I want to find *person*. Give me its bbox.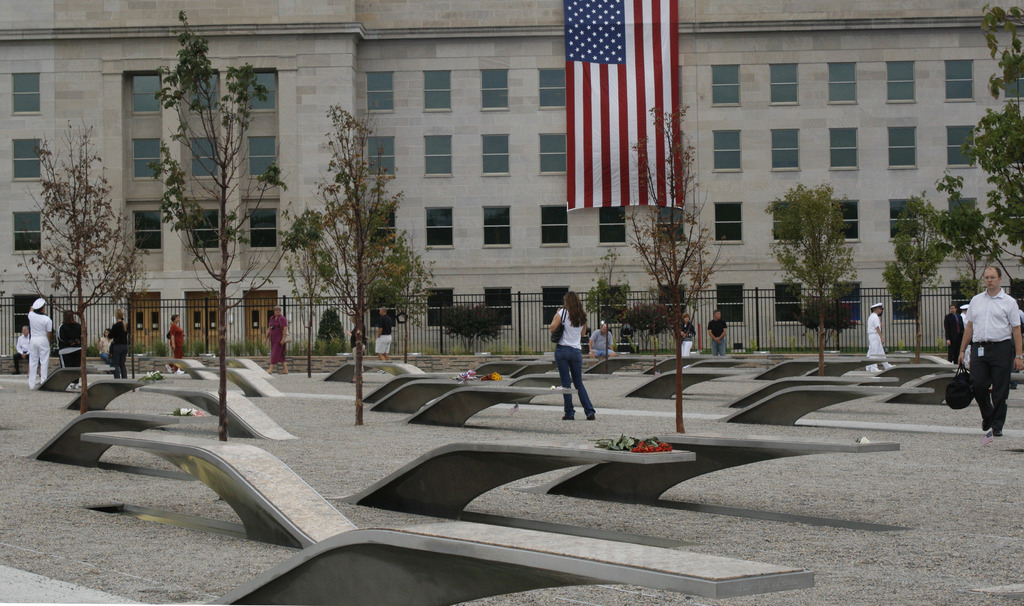
[left=170, top=315, right=185, bottom=362].
